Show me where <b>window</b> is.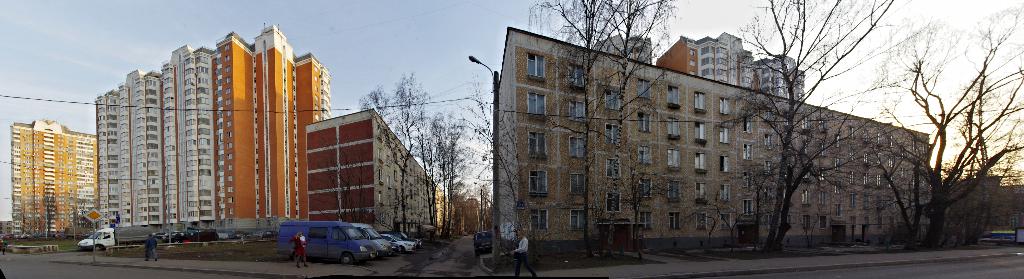
<b>window</b> is at pyautogui.locateOnScreen(93, 47, 234, 230).
